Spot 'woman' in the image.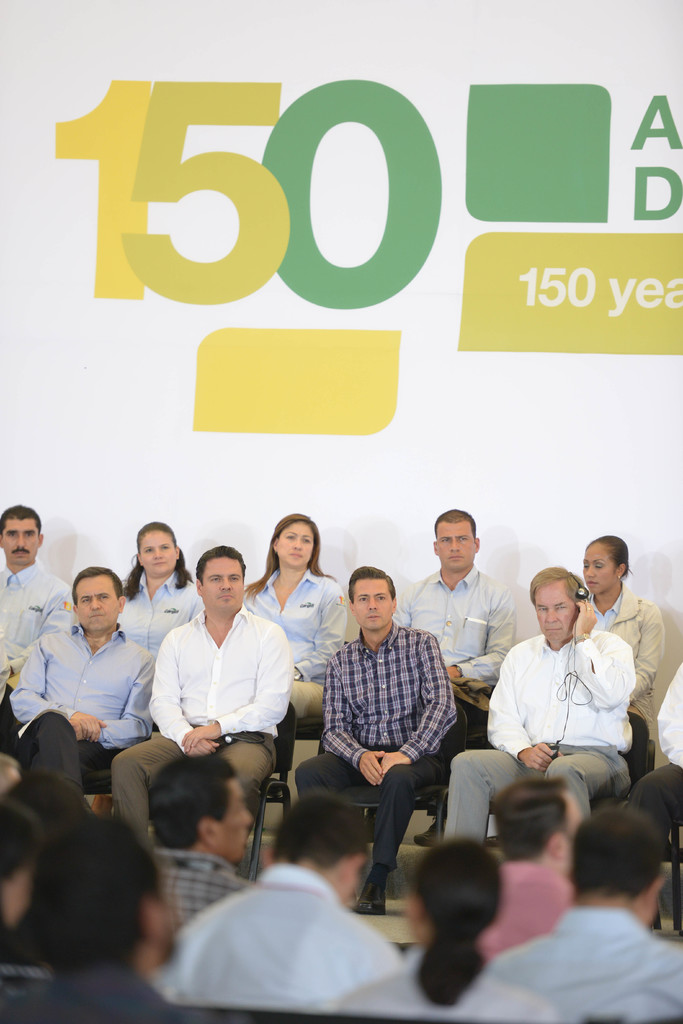
'woman' found at pyautogui.locateOnScreen(246, 518, 343, 694).
